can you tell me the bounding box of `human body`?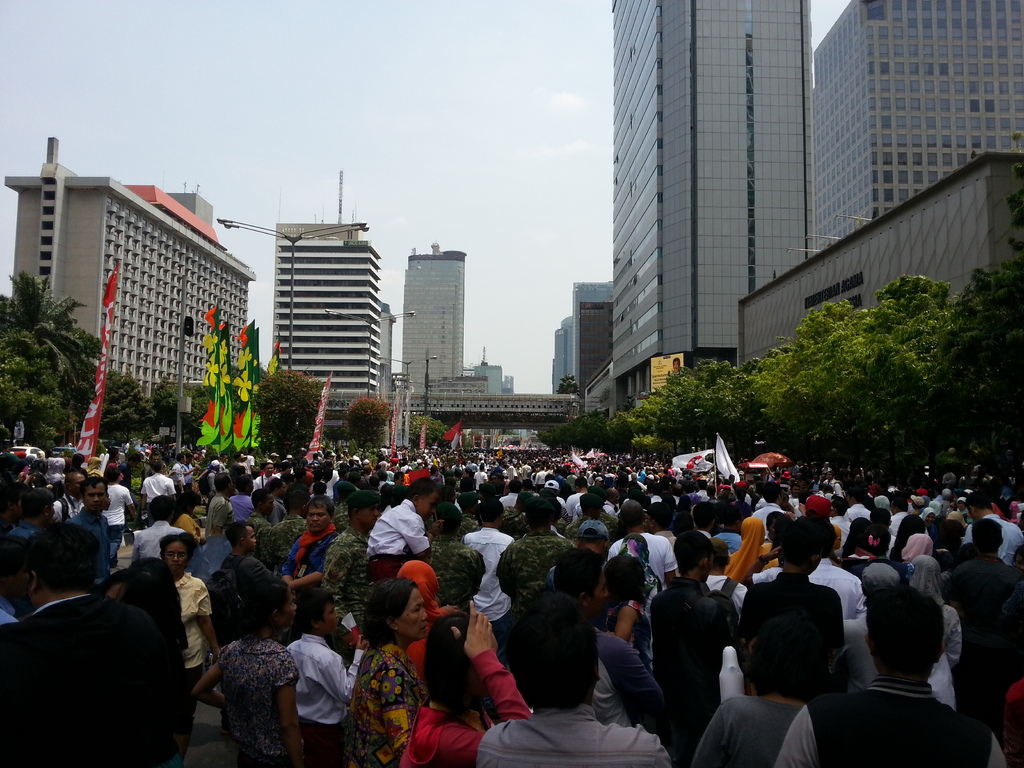
472 463 487 488.
